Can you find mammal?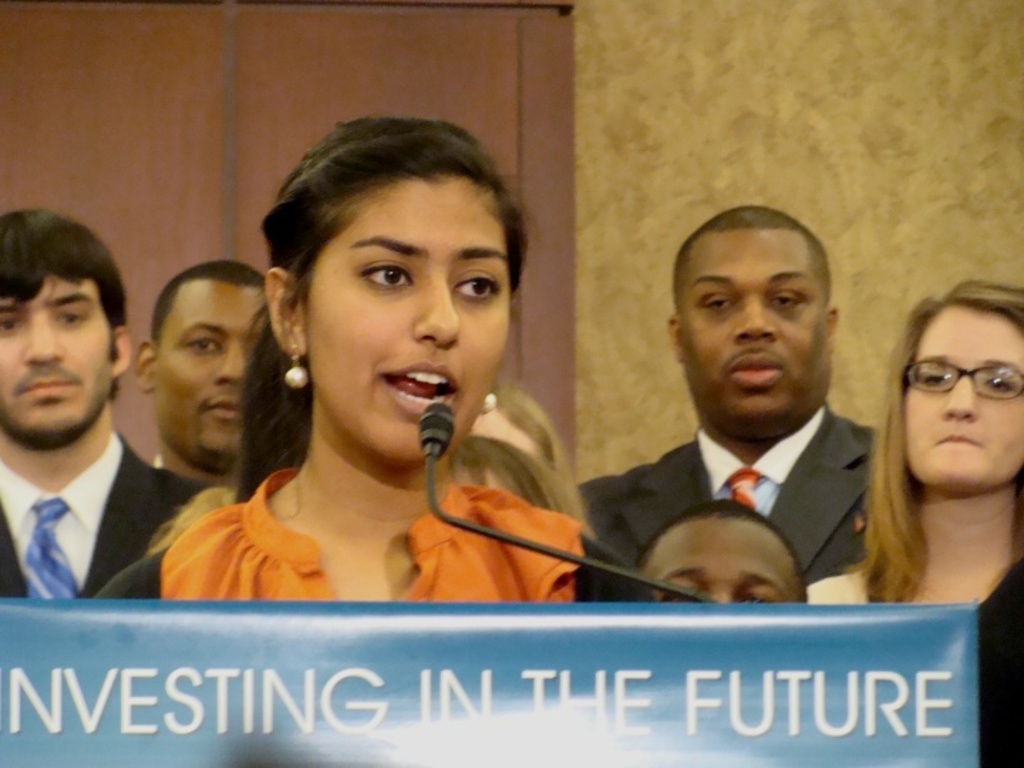
Yes, bounding box: 569,201,882,592.
